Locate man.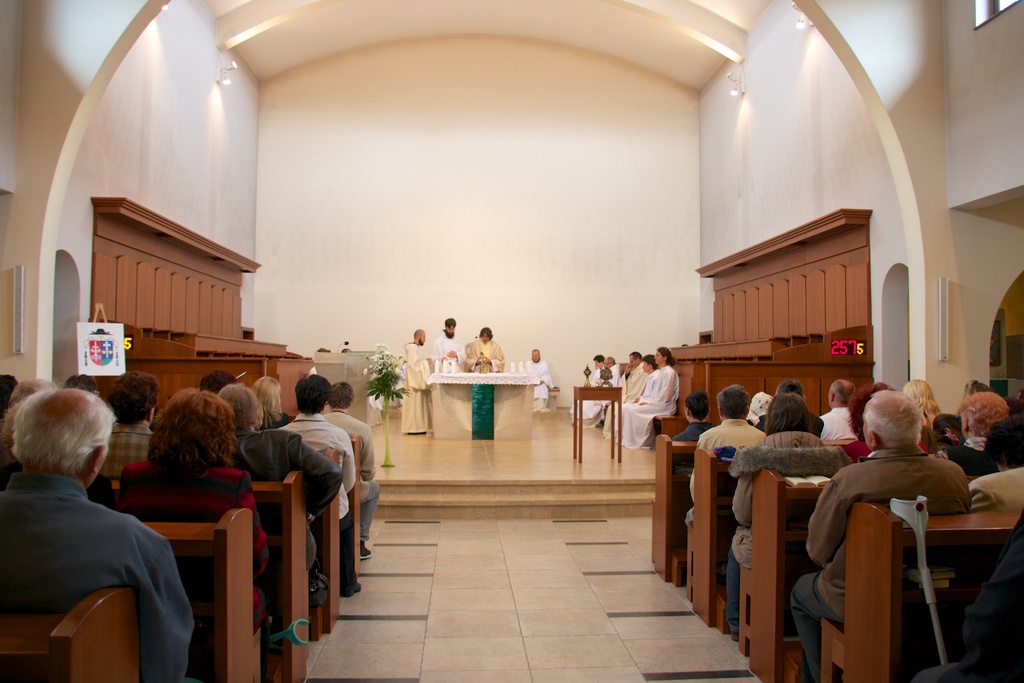
Bounding box: box(230, 381, 342, 574).
